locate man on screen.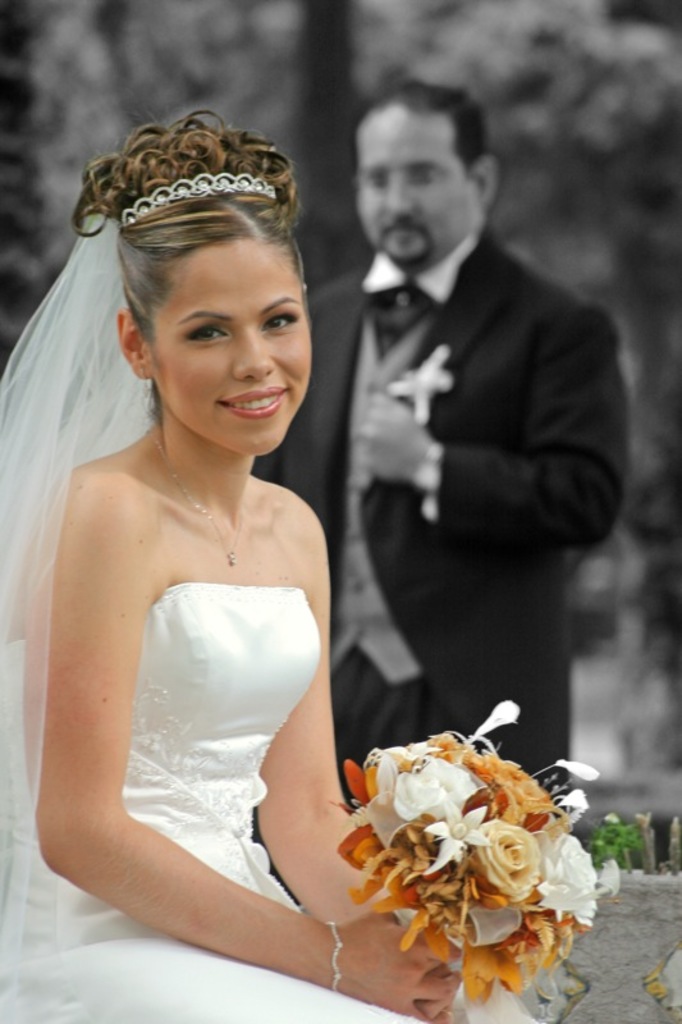
On screen at (left=296, top=91, right=628, bottom=856).
